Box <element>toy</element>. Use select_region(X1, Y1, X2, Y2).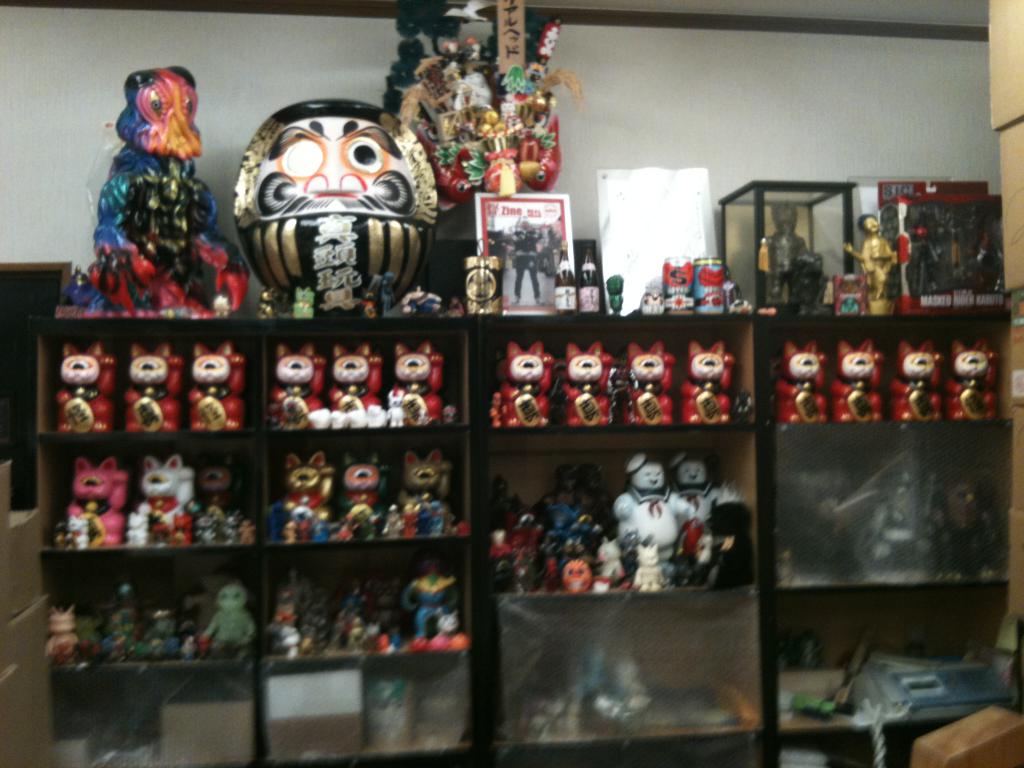
select_region(612, 335, 680, 428).
